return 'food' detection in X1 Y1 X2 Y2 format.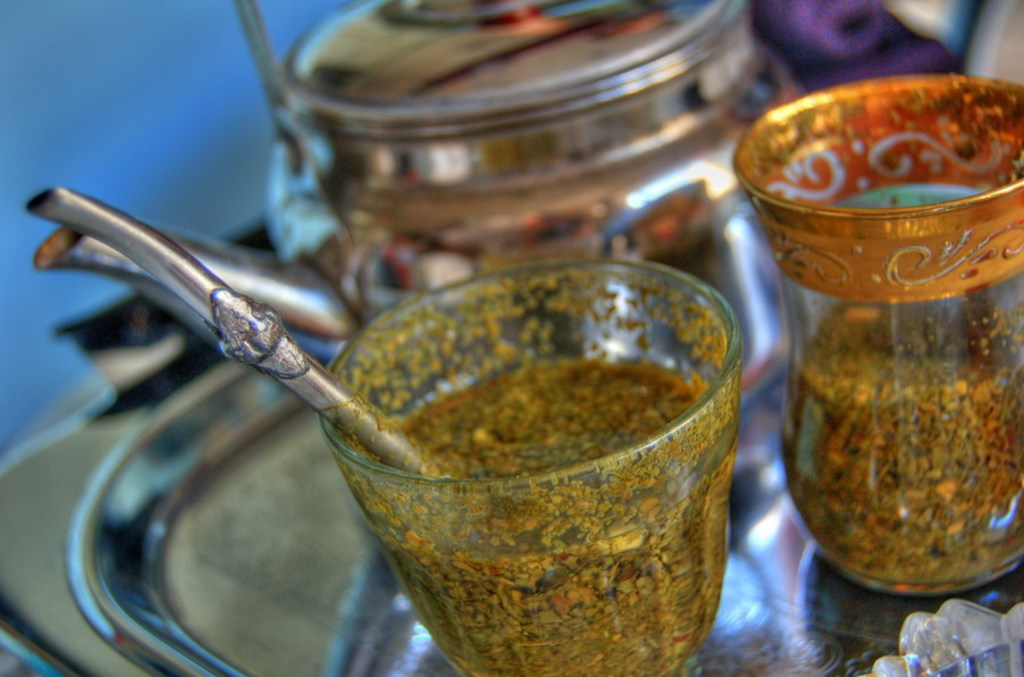
307 267 717 650.
